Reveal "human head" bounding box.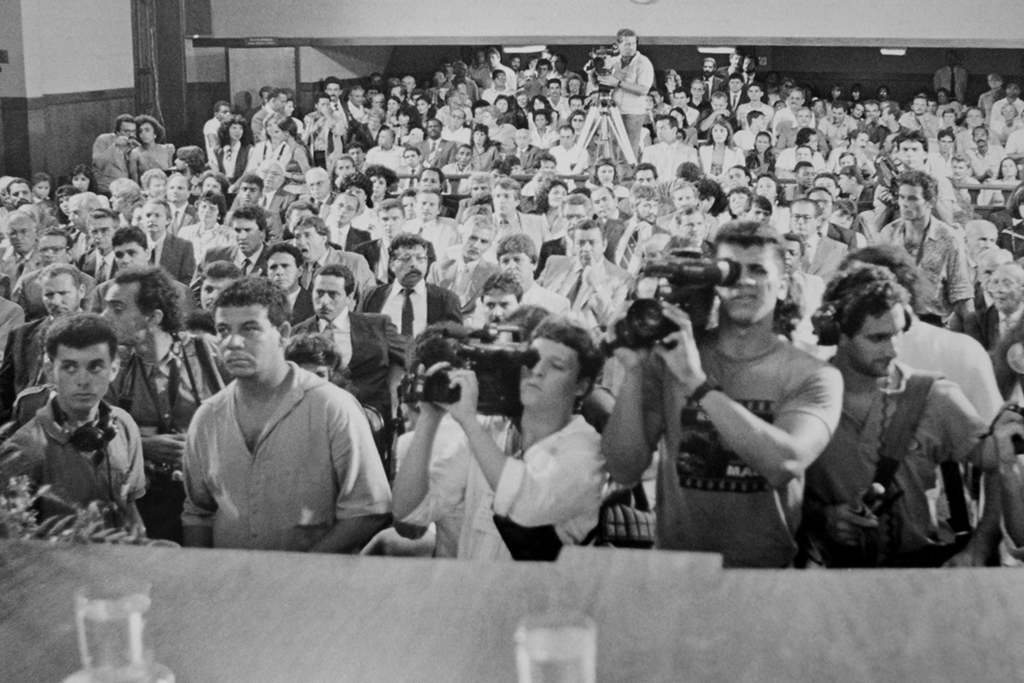
Revealed: box=[43, 313, 125, 410].
